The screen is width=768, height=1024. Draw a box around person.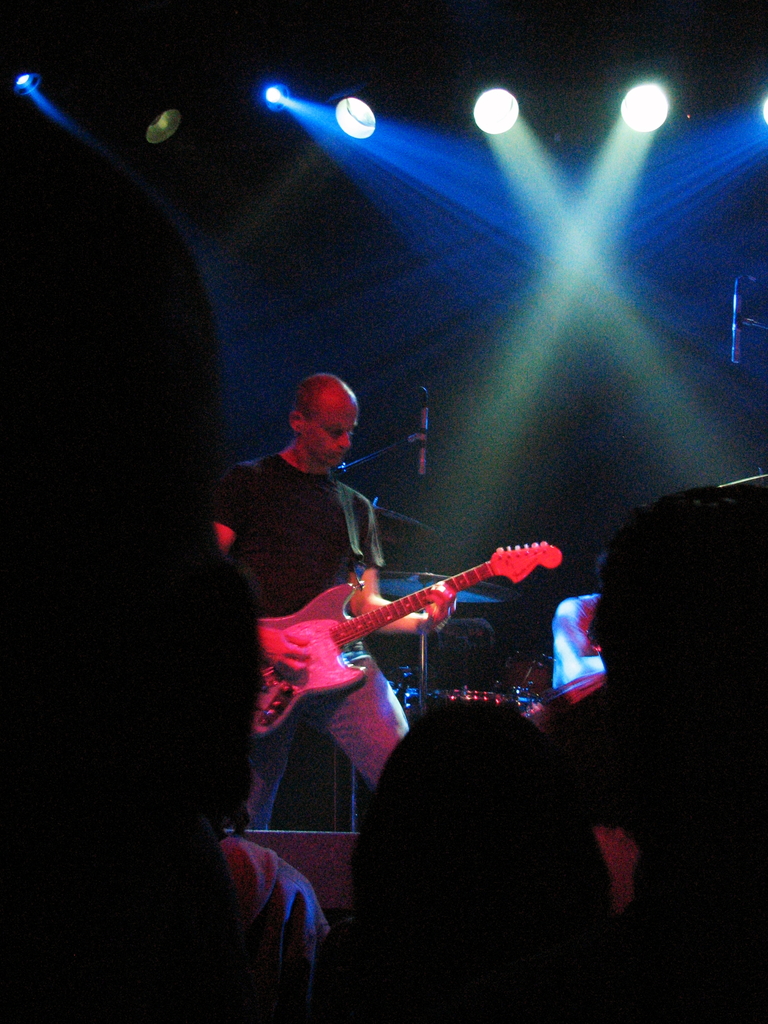
Rect(219, 366, 462, 813).
